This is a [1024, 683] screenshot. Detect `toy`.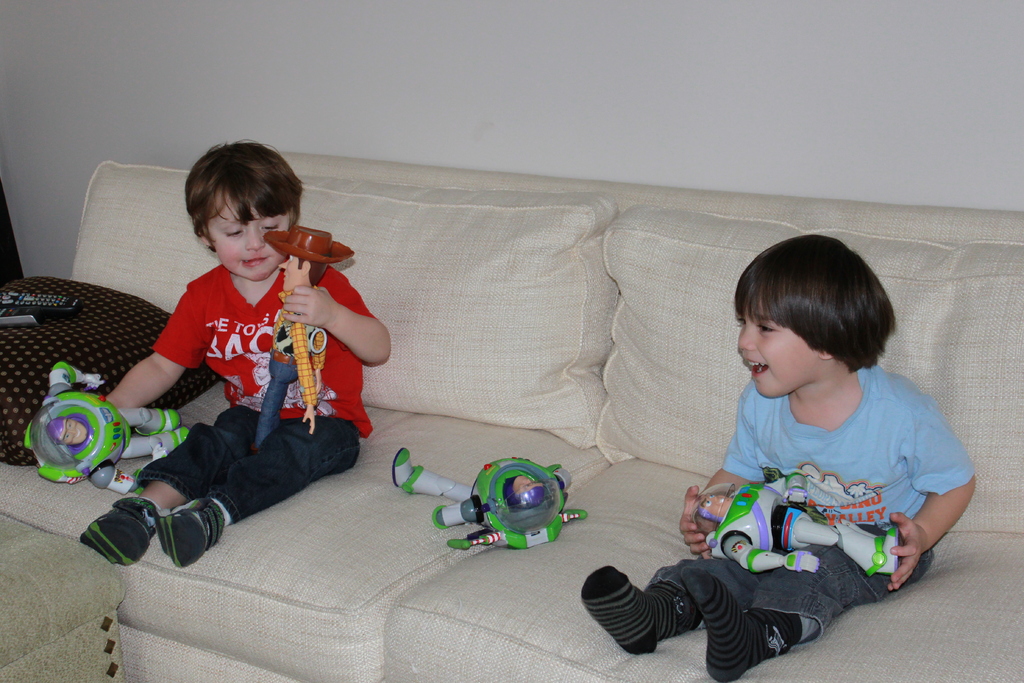
(x1=361, y1=440, x2=597, y2=569).
